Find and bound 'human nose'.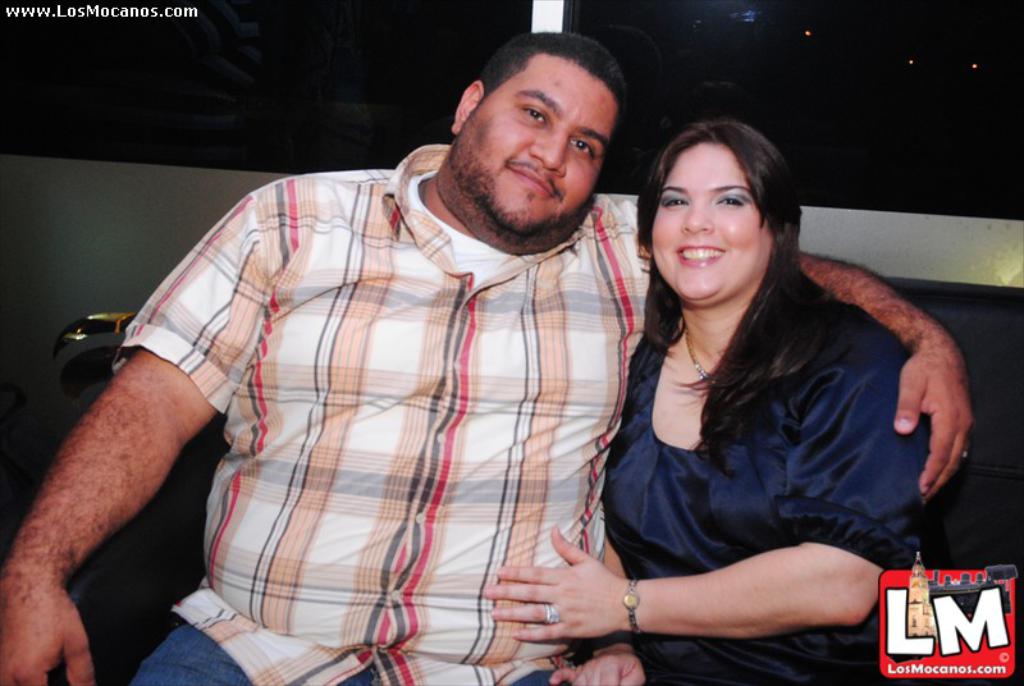
Bound: 526, 129, 568, 178.
